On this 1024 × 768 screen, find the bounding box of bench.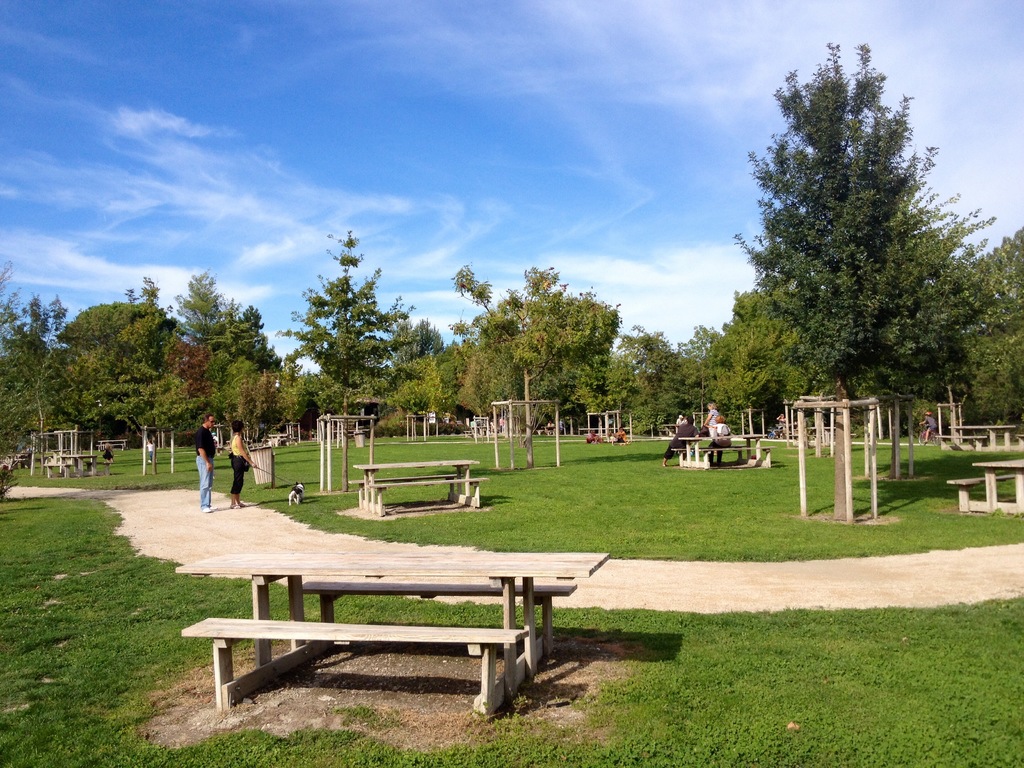
Bounding box: bbox(666, 431, 779, 474).
